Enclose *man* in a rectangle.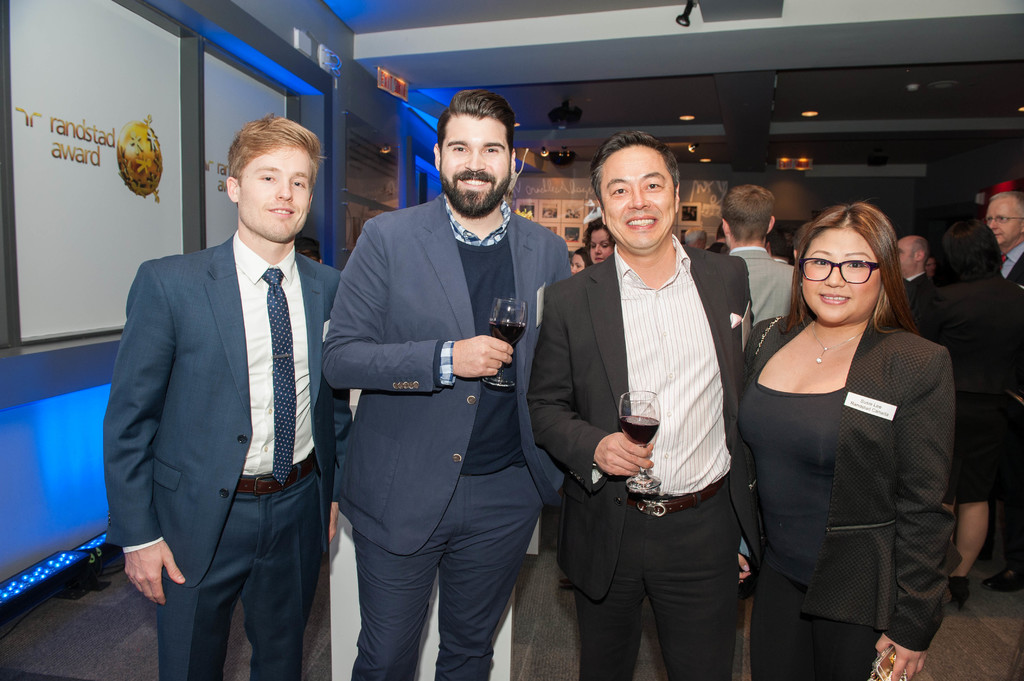
(x1=531, y1=133, x2=766, y2=680).
